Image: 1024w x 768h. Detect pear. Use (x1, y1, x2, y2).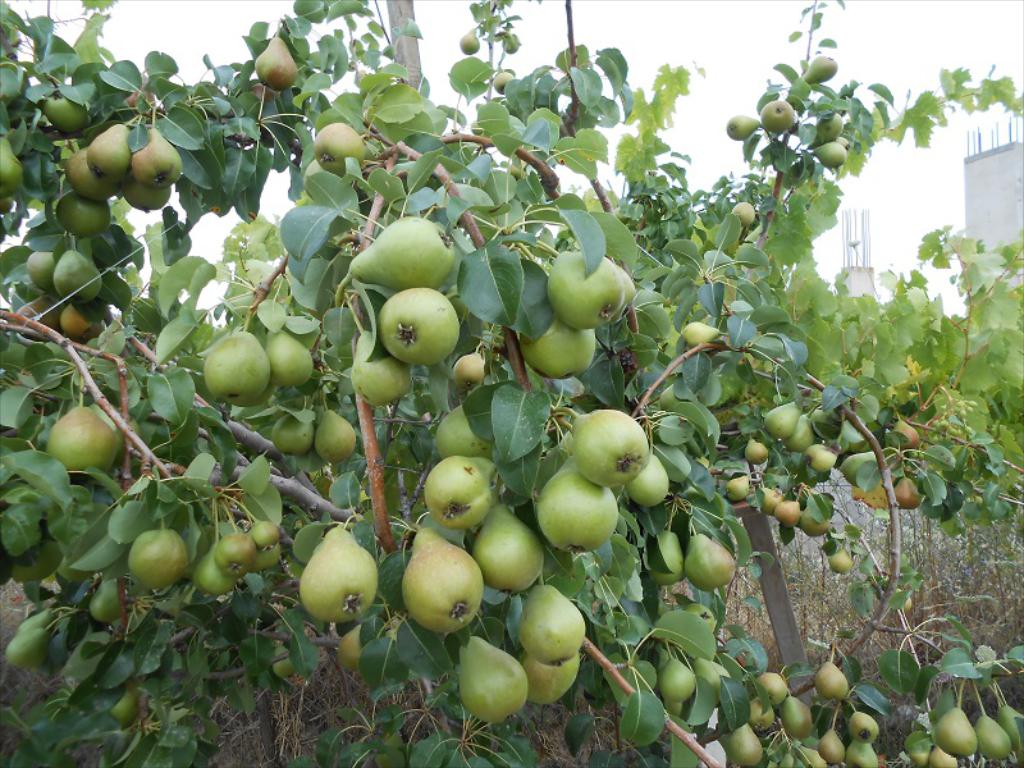
(788, 412, 817, 452).
